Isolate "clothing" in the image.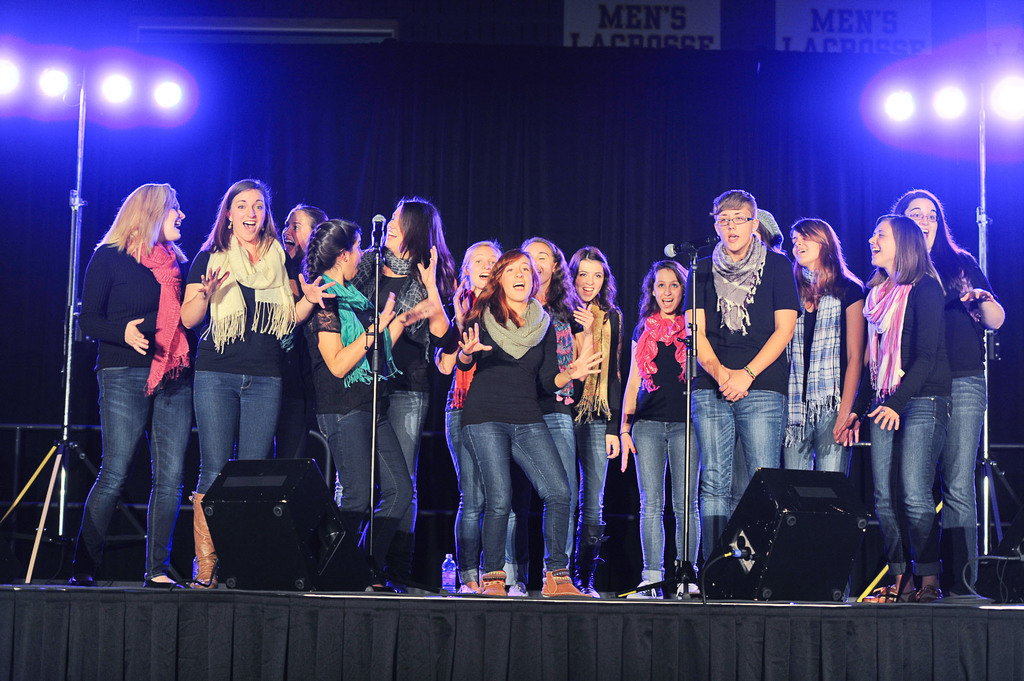
Isolated region: [left=862, top=273, right=948, bottom=575].
